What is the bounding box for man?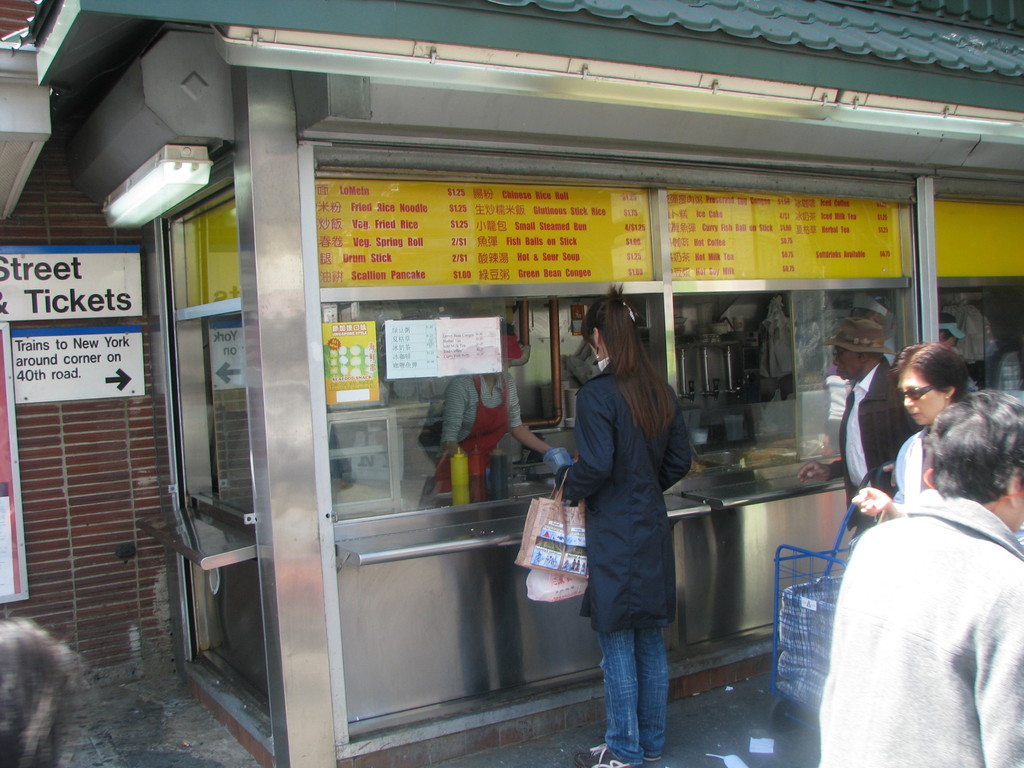
left=815, top=384, right=1023, bottom=767.
